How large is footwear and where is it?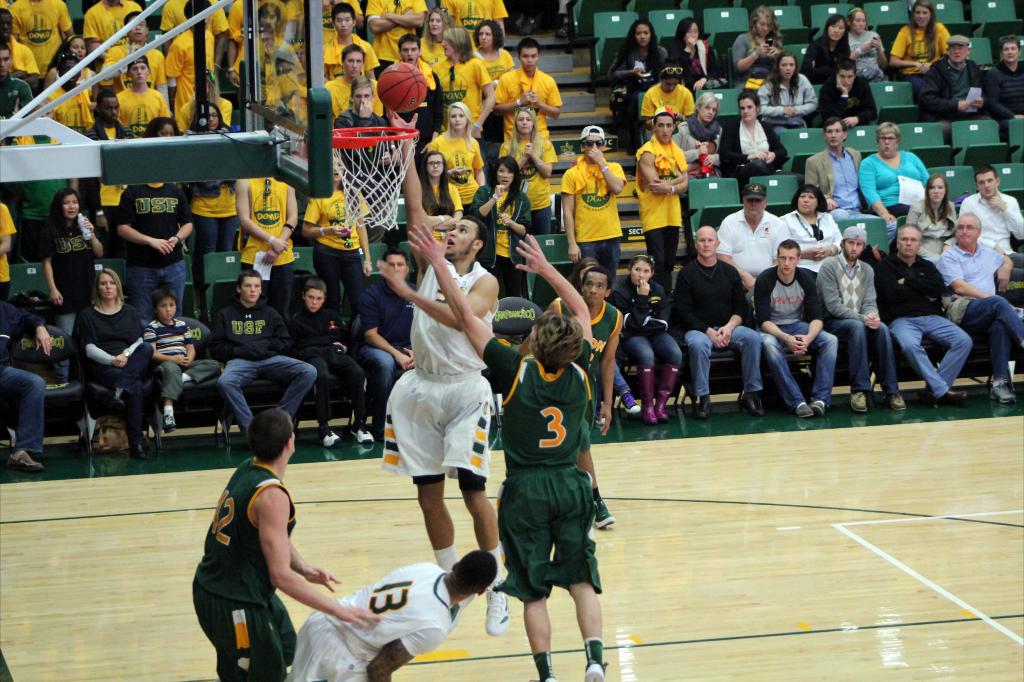
Bounding box: {"x1": 131, "y1": 444, "x2": 152, "y2": 457}.
